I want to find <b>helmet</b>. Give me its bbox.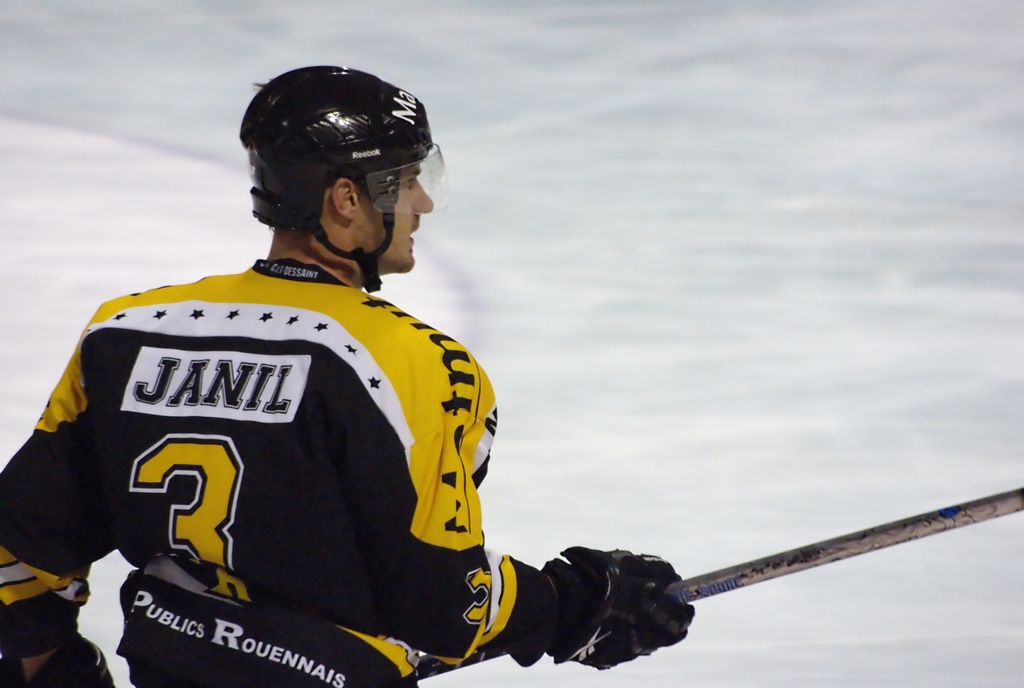
pyautogui.locateOnScreen(241, 65, 452, 290).
